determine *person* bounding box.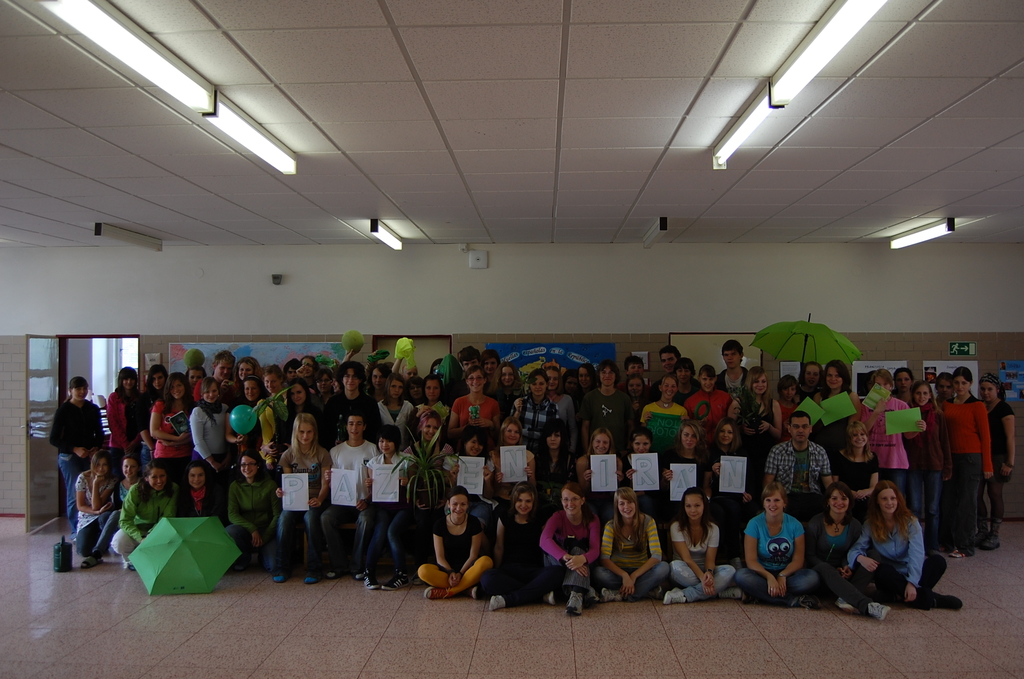
Determined: bbox=[660, 418, 713, 523].
